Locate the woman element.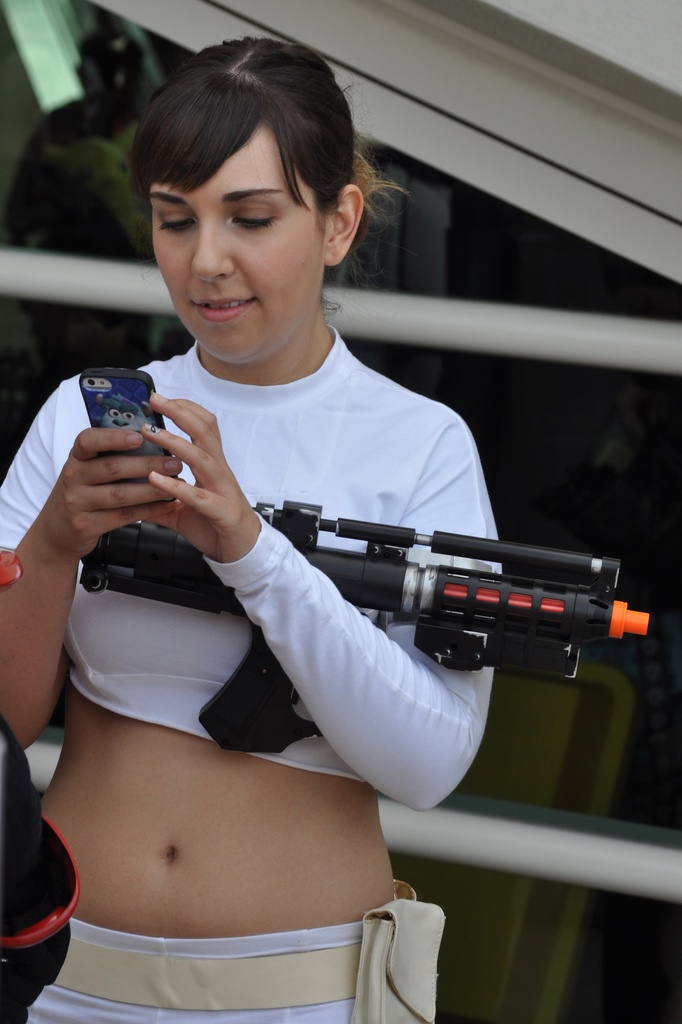
Element bbox: (x1=26, y1=58, x2=584, y2=956).
